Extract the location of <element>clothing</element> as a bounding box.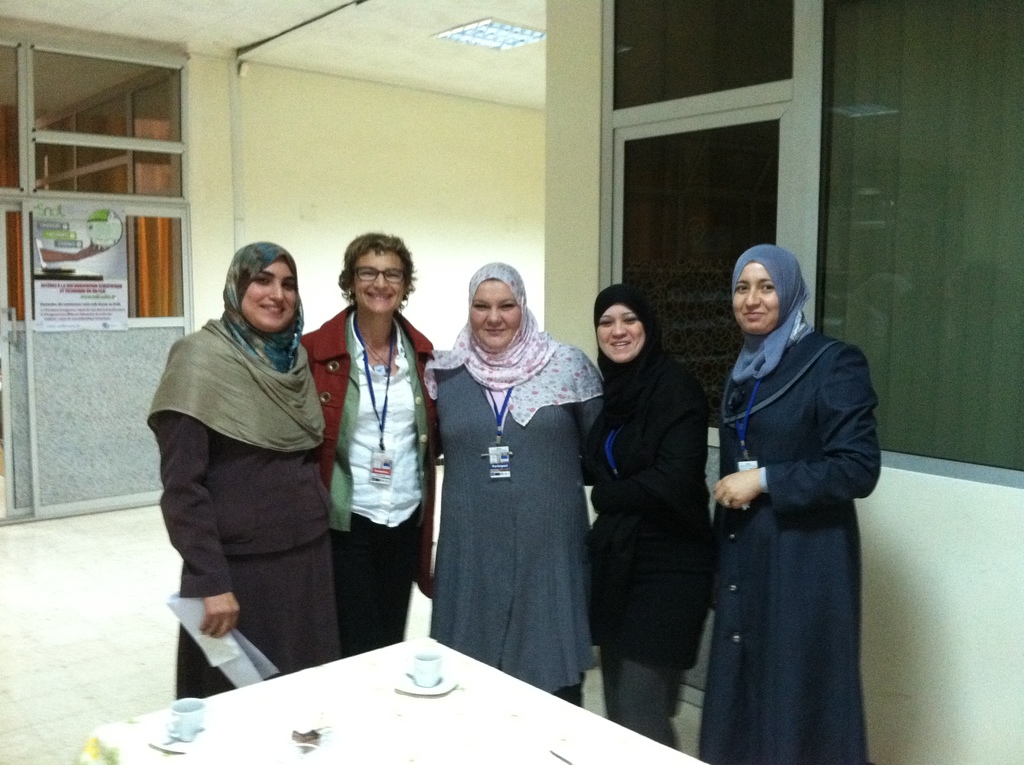
detection(307, 298, 442, 645).
